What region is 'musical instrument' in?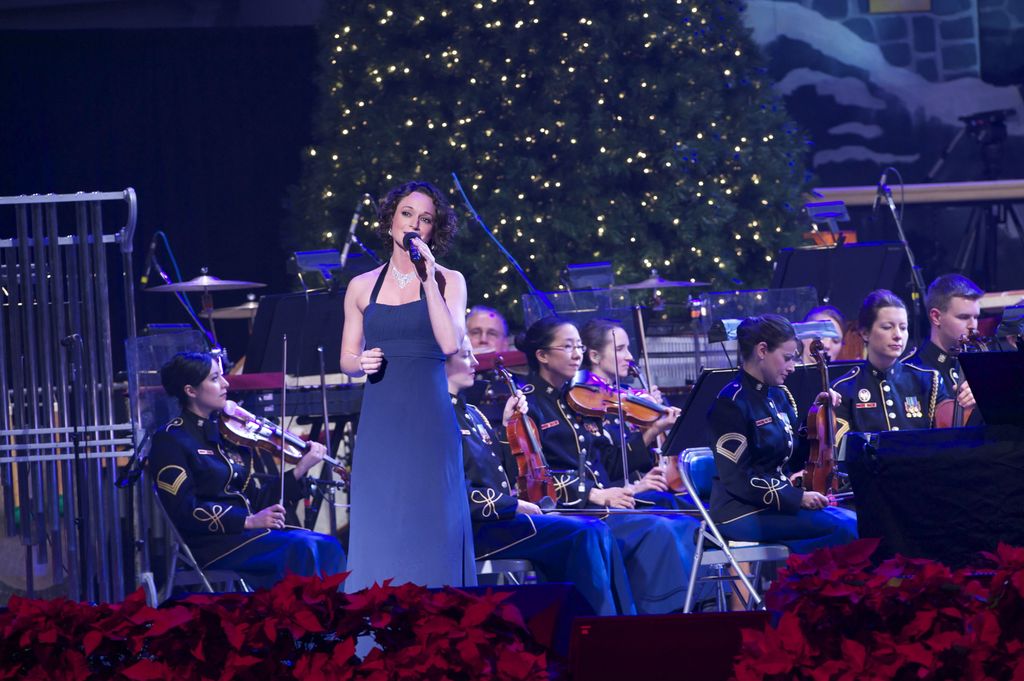
618/310/684/461.
